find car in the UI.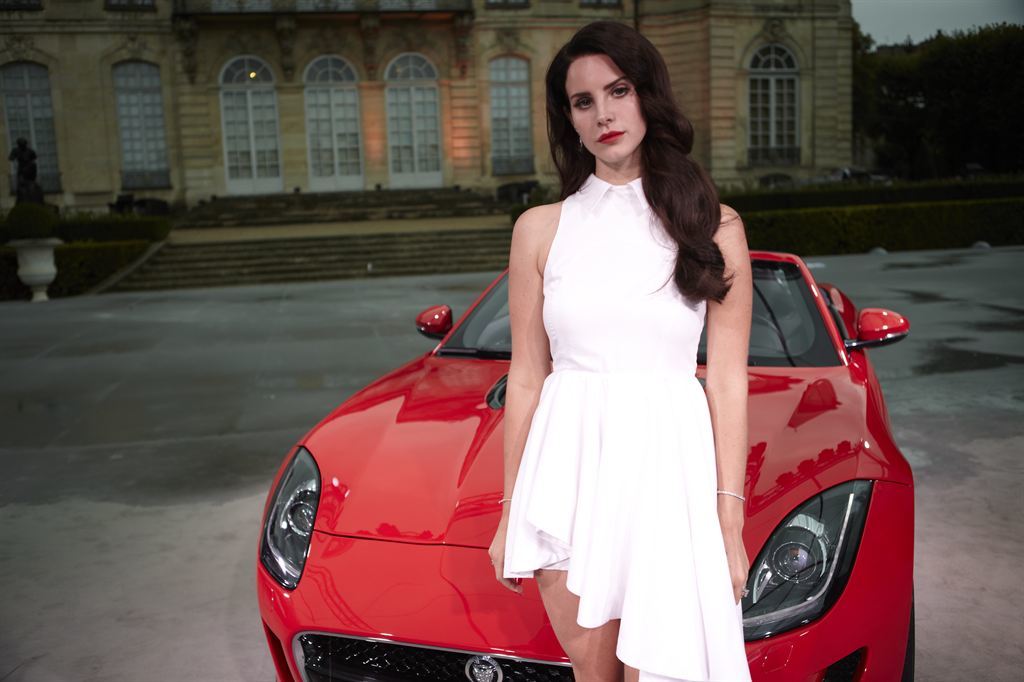
UI element at 264:150:899:670.
